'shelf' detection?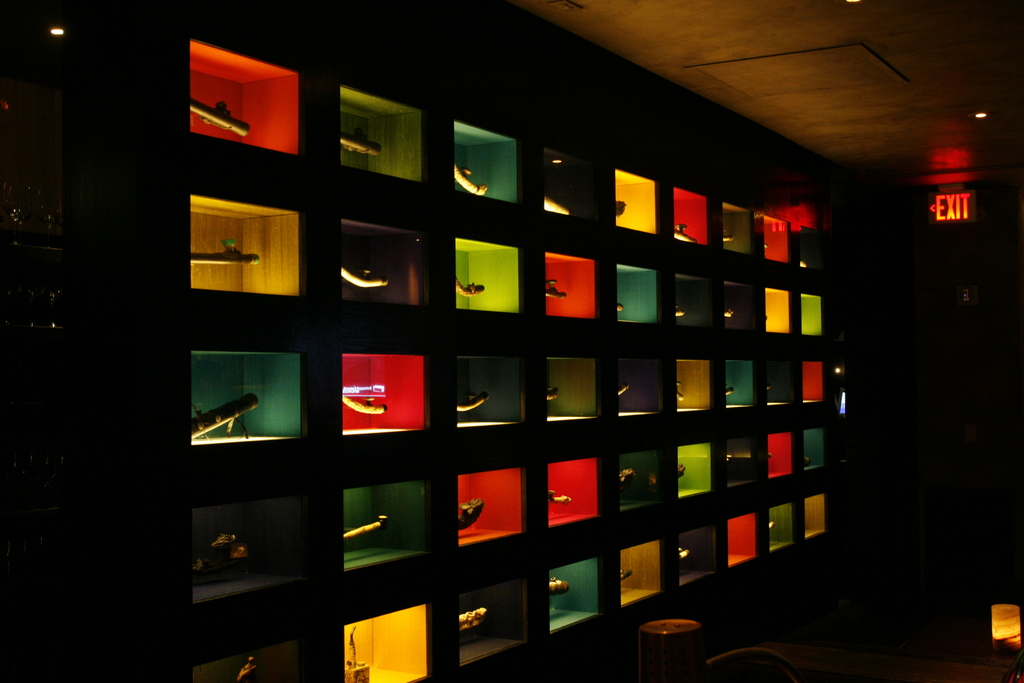
BBox(22, 1, 885, 682)
